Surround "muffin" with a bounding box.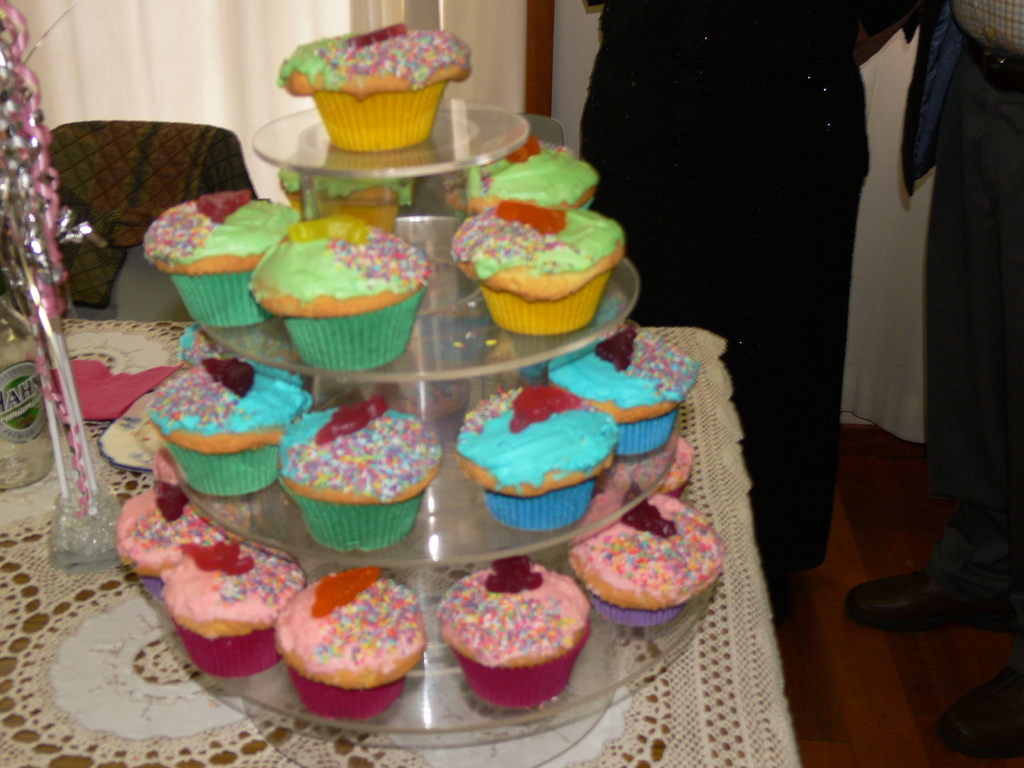
567/488/731/627.
